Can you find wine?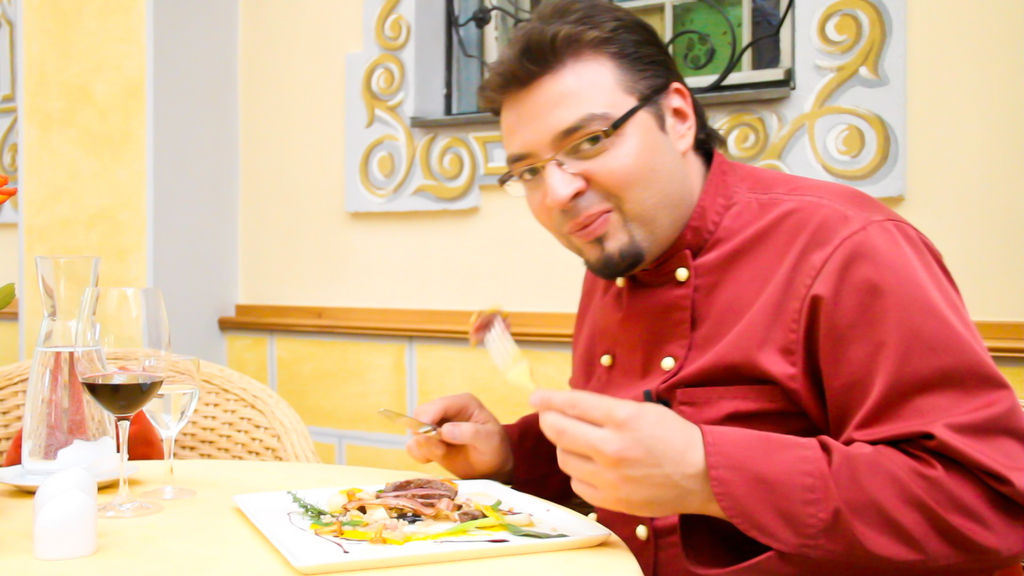
Yes, bounding box: 141/387/196/436.
